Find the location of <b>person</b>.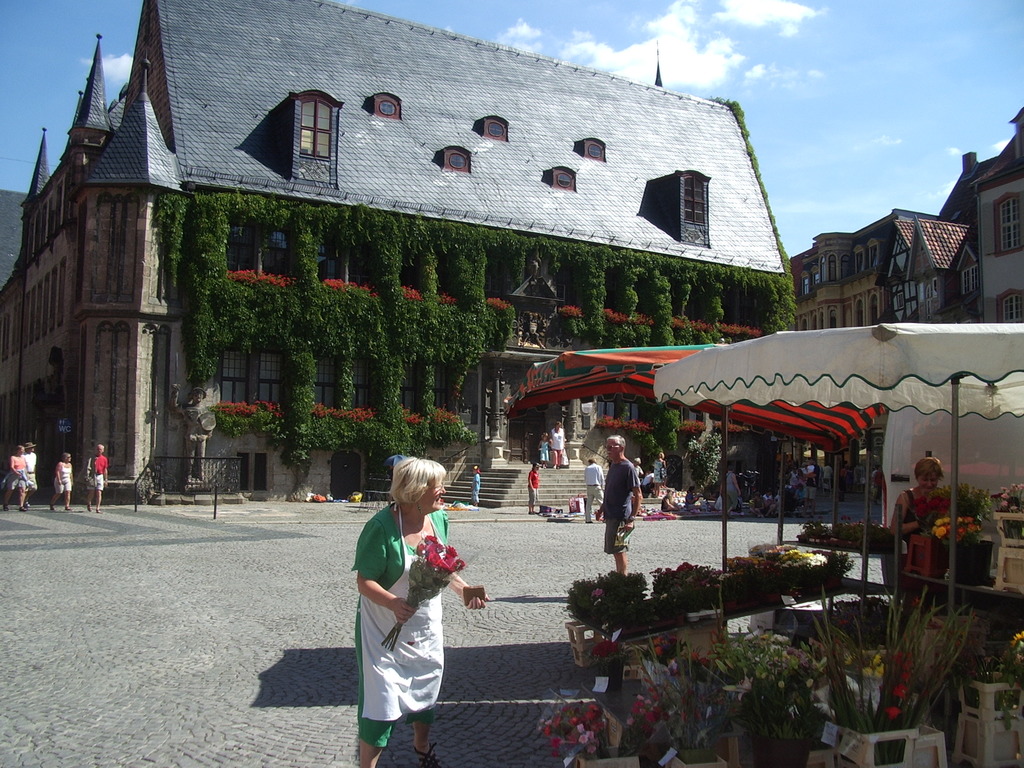
Location: bbox(594, 453, 648, 590).
